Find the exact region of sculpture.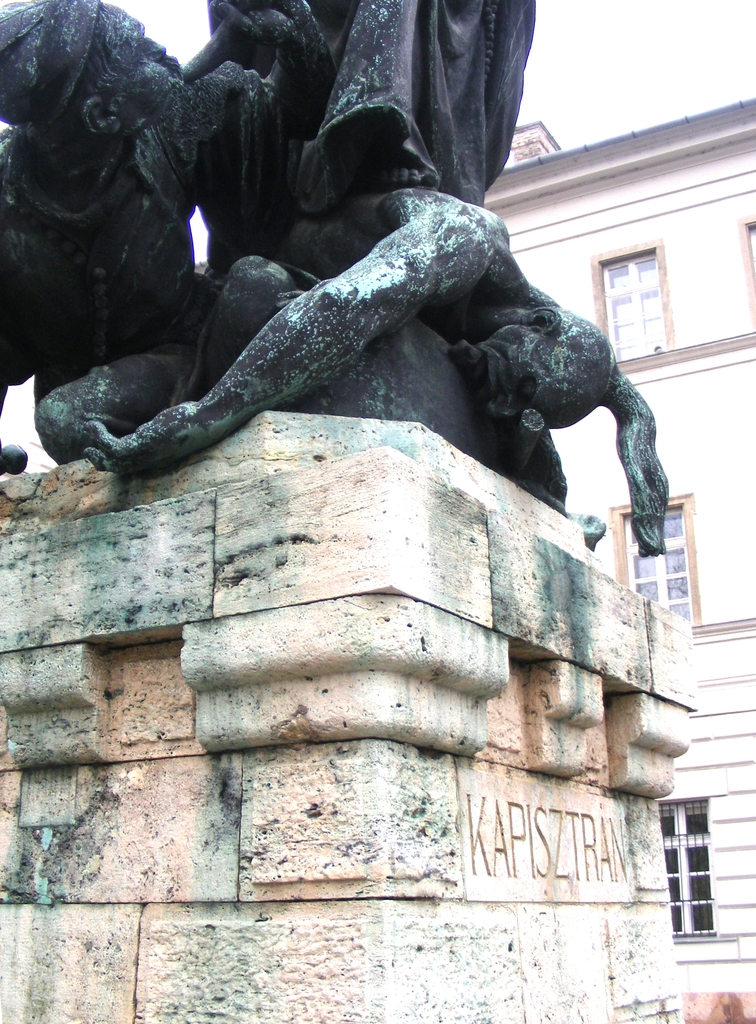
Exact region: <bbox>117, 0, 703, 532</bbox>.
